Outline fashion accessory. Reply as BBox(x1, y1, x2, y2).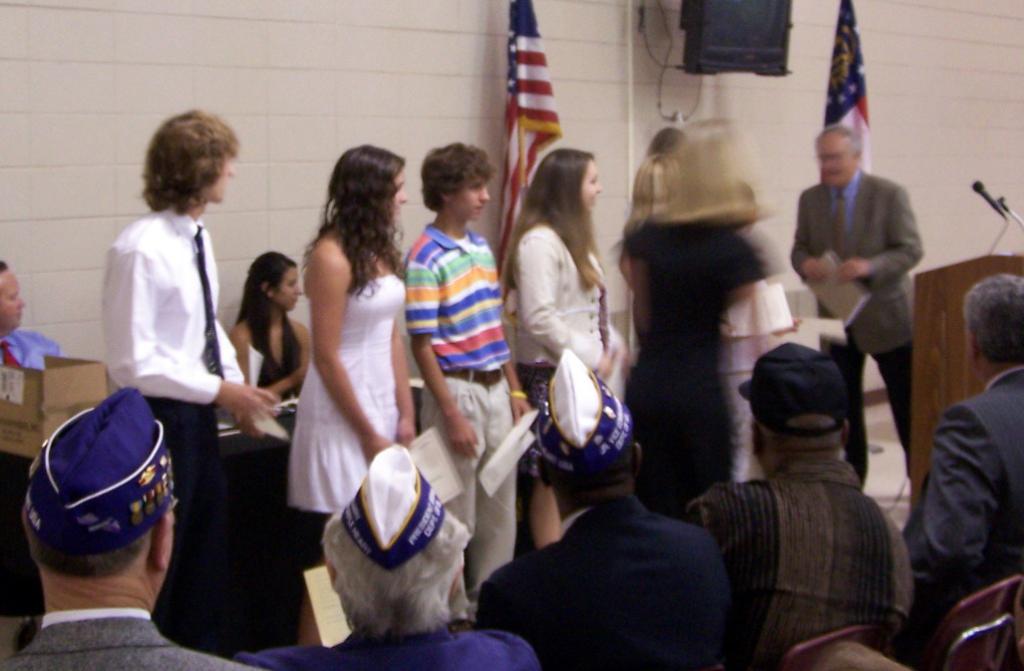
BBox(439, 367, 506, 387).
